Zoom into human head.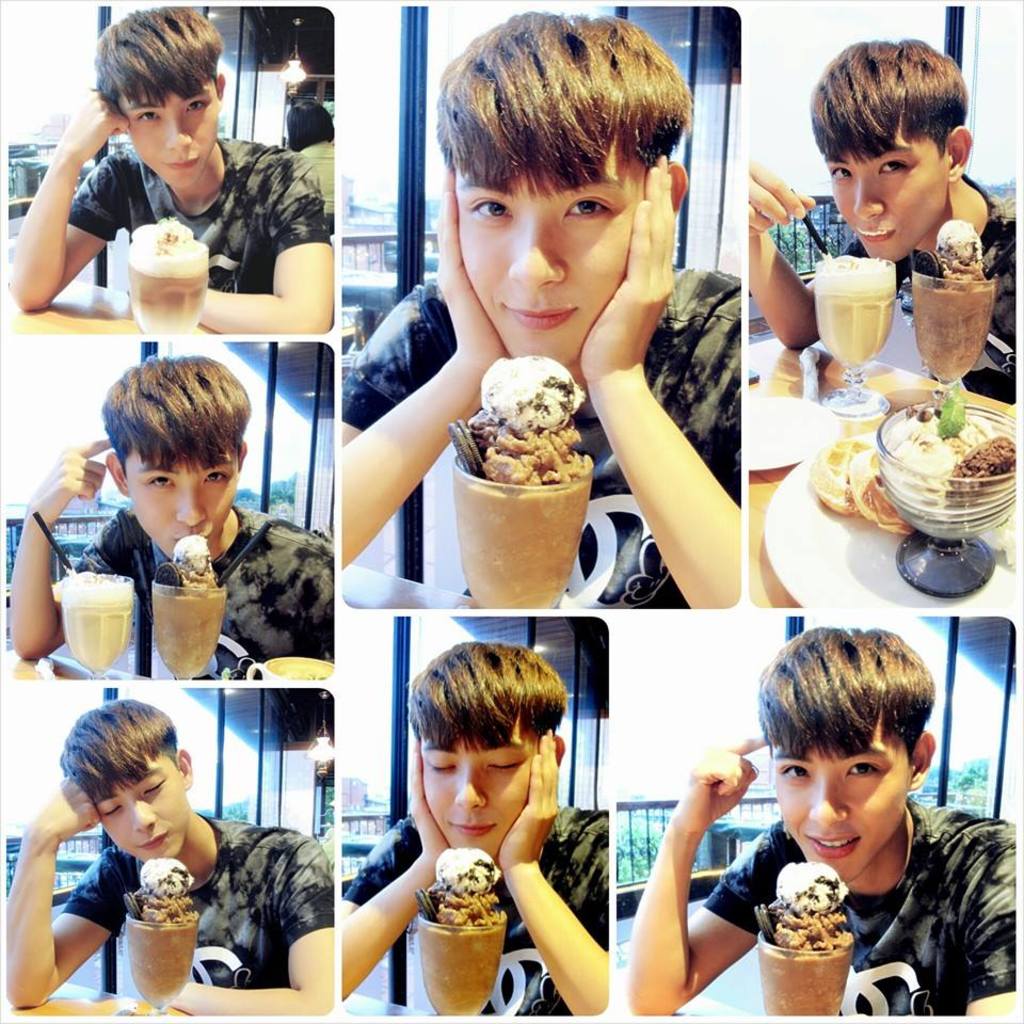
Zoom target: <region>806, 37, 972, 263</region>.
